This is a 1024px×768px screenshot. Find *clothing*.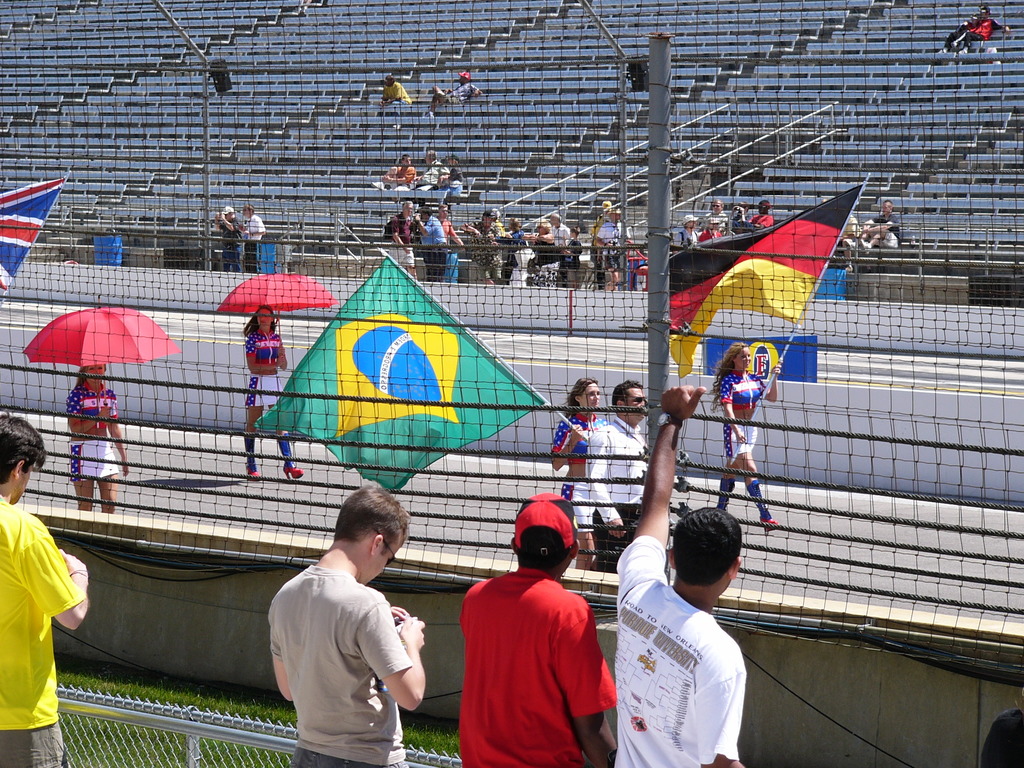
Bounding box: l=722, t=422, r=763, b=460.
